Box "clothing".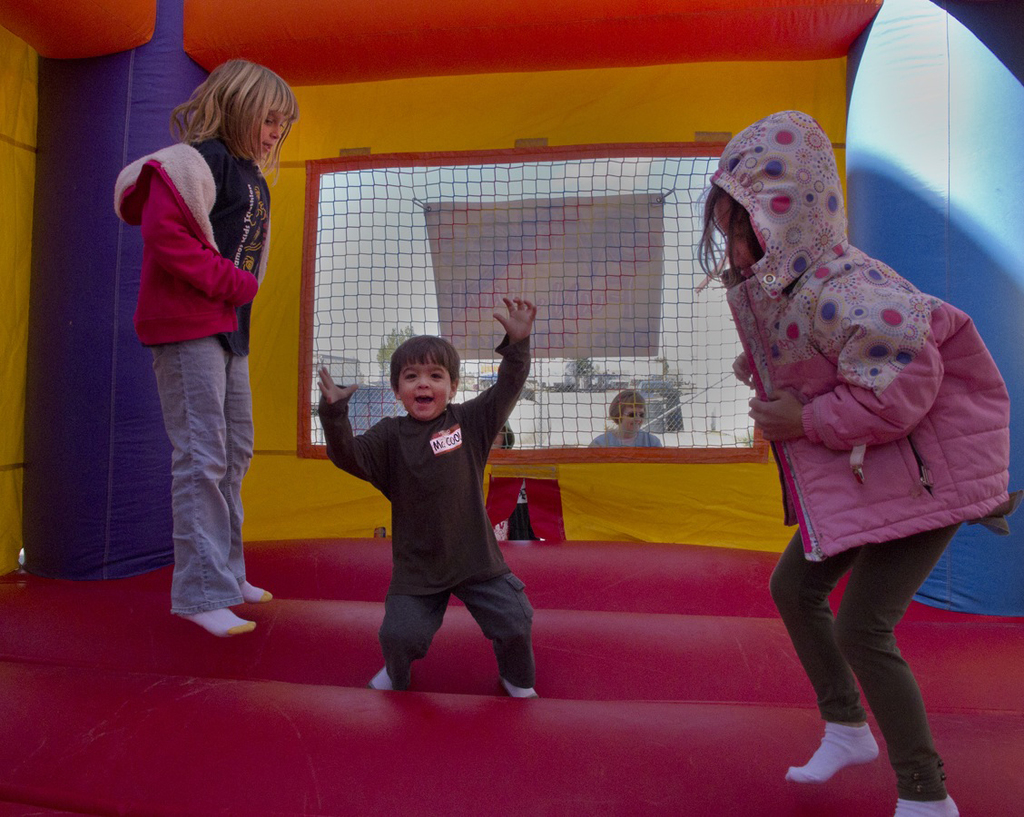
<region>590, 421, 663, 448</region>.
